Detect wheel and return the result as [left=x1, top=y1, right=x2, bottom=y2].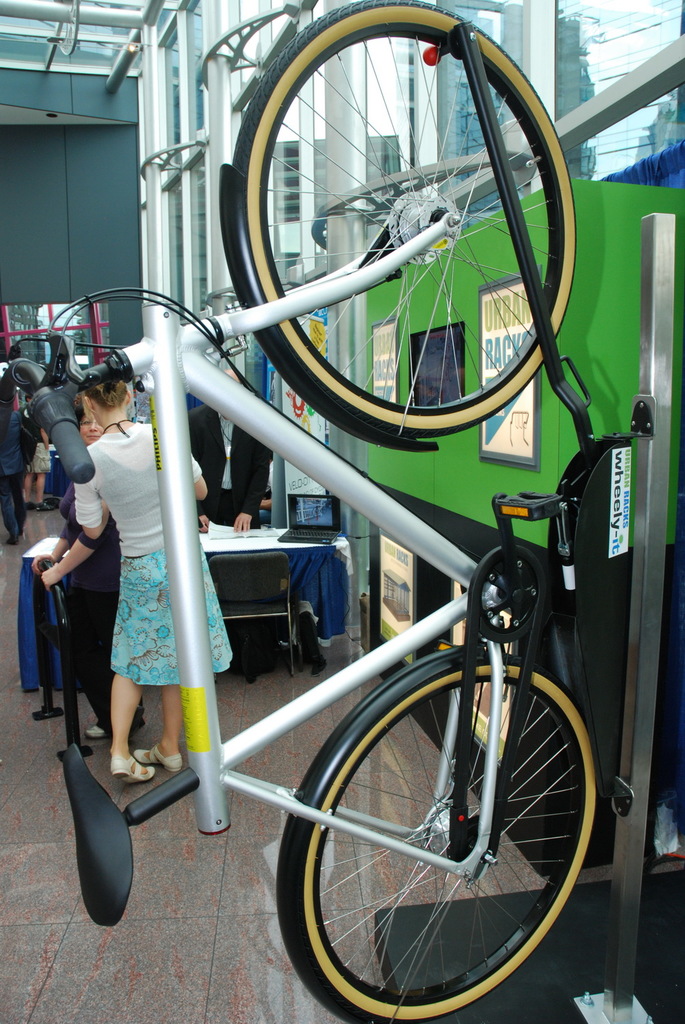
[left=213, top=10, right=566, bottom=450].
